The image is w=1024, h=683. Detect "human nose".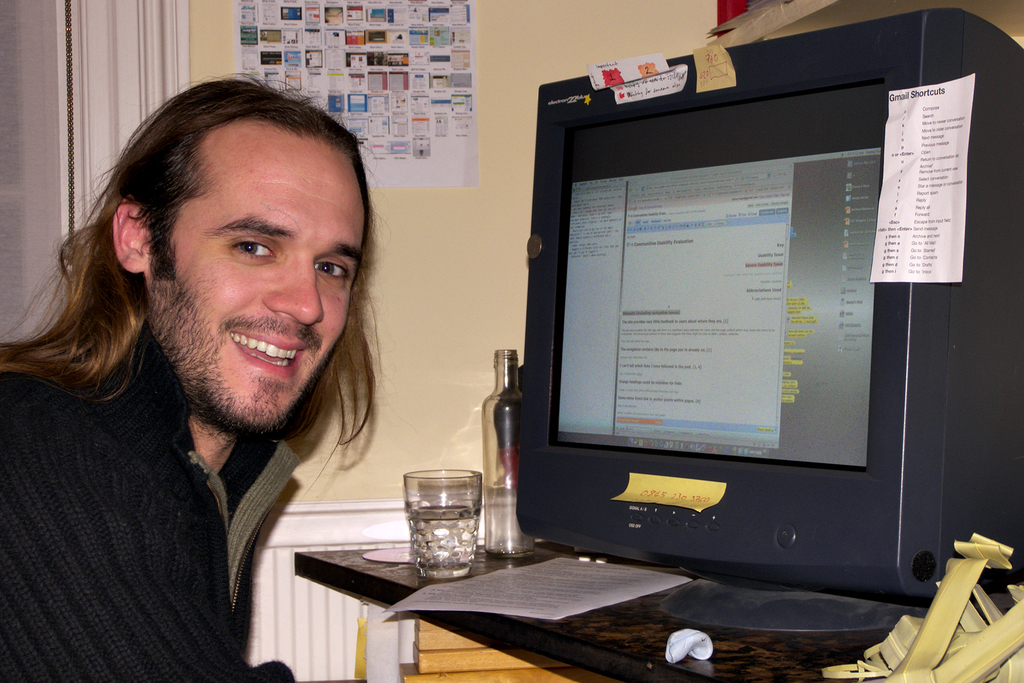
Detection: {"x1": 260, "y1": 263, "x2": 328, "y2": 328}.
